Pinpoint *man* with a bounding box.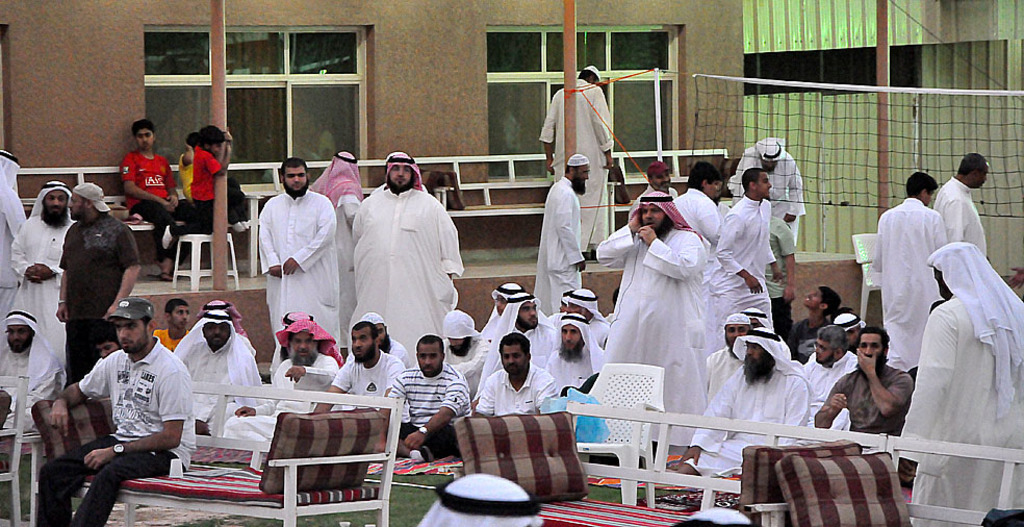
Rect(93, 335, 127, 360).
